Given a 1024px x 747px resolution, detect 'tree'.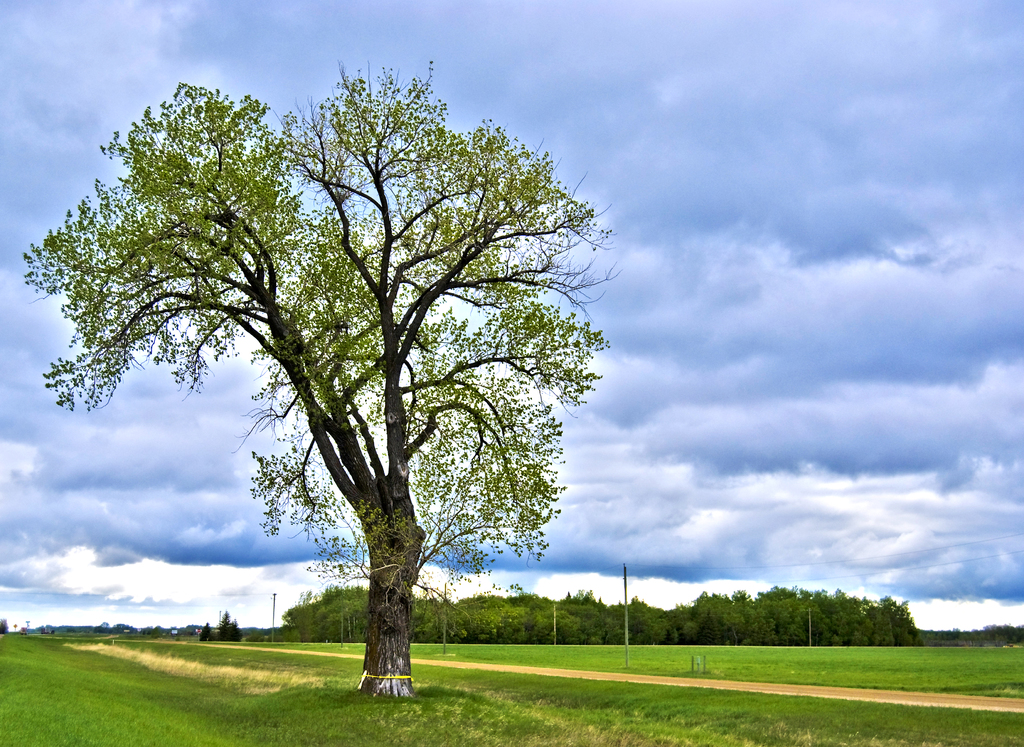
92/20/623/696.
